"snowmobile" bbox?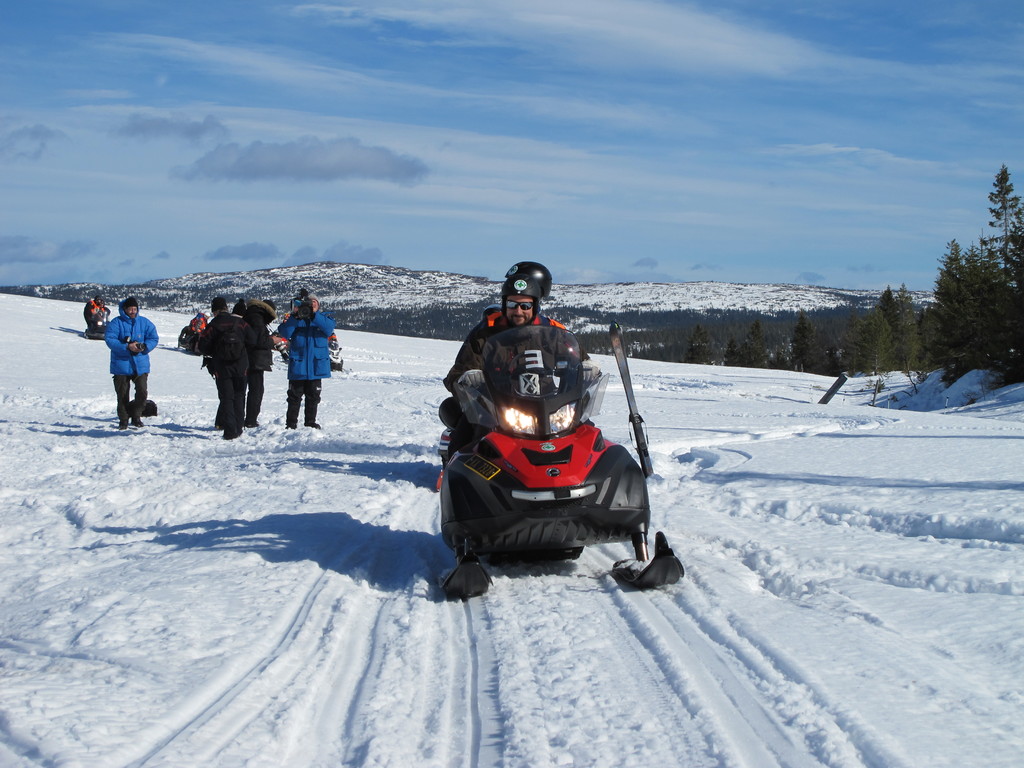
{"x1": 441, "y1": 321, "x2": 687, "y2": 602}
